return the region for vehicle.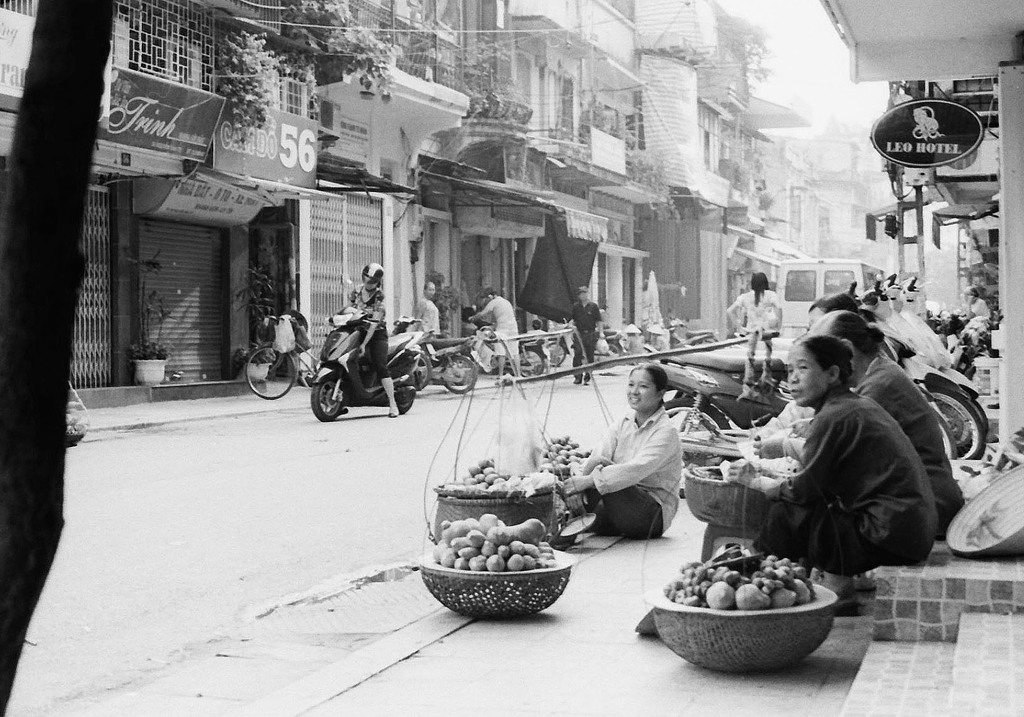
[667, 308, 726, 350].
